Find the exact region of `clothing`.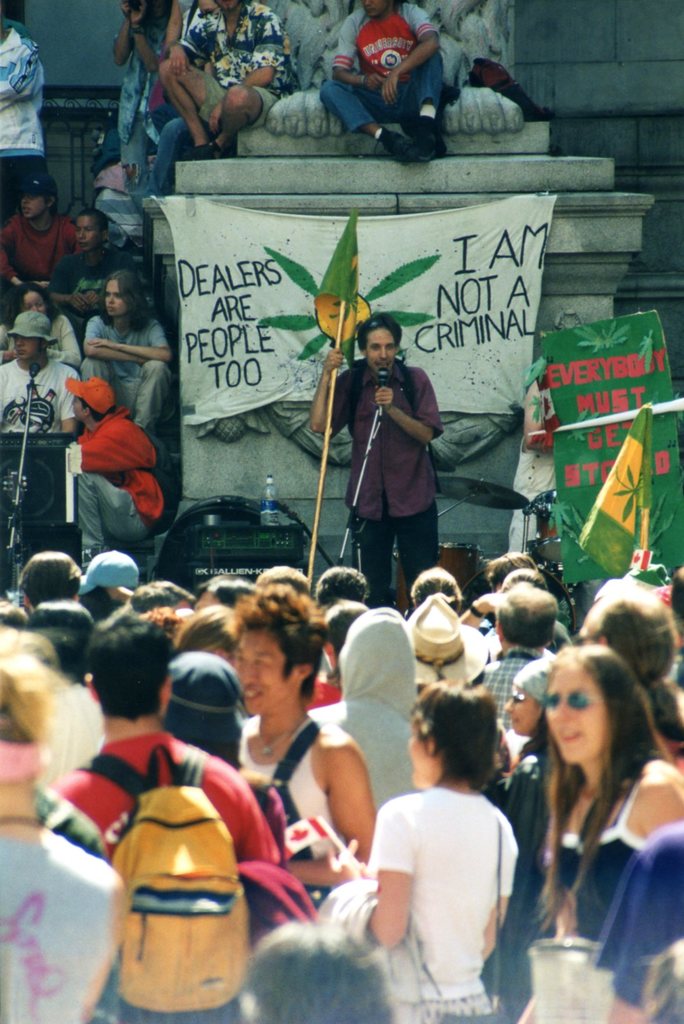
Exact region: {"left": 0, "top": 820, "right": 131, "bottom": 1023}.
